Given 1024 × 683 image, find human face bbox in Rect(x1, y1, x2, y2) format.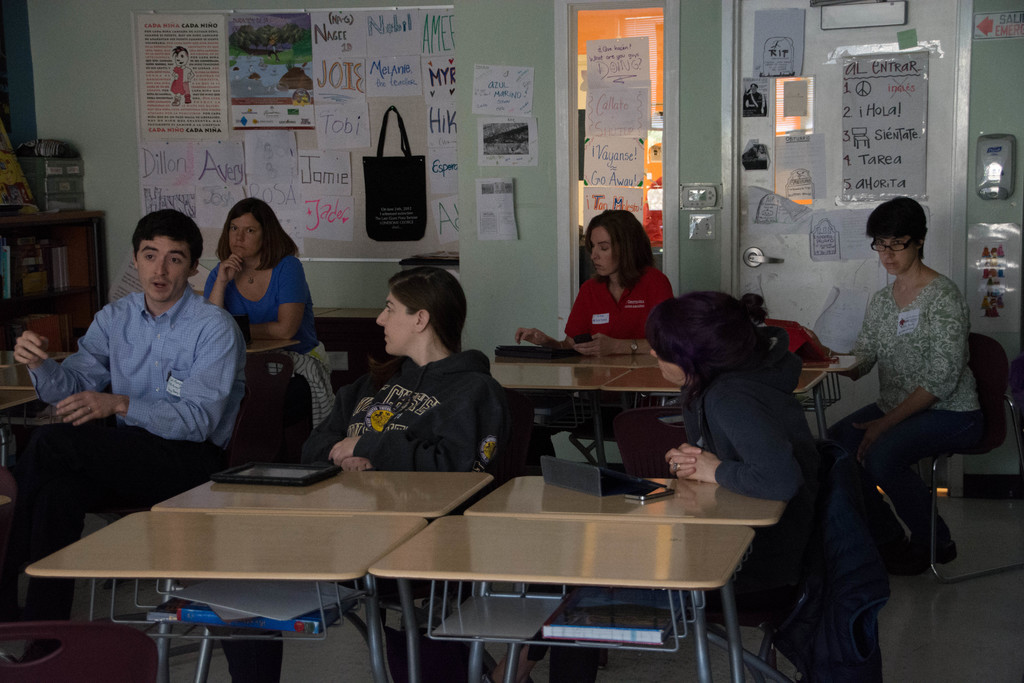
Rect(230, 211, 262, 252).
